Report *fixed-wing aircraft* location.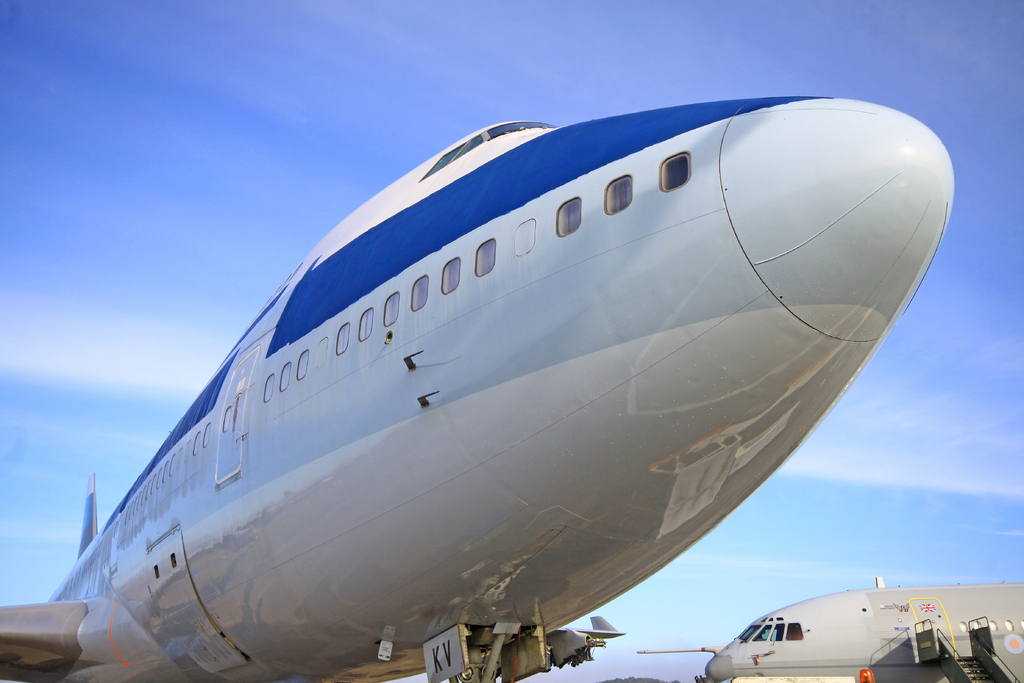
Report: <bbox>639, 575, 1023, 682</bbox>.
